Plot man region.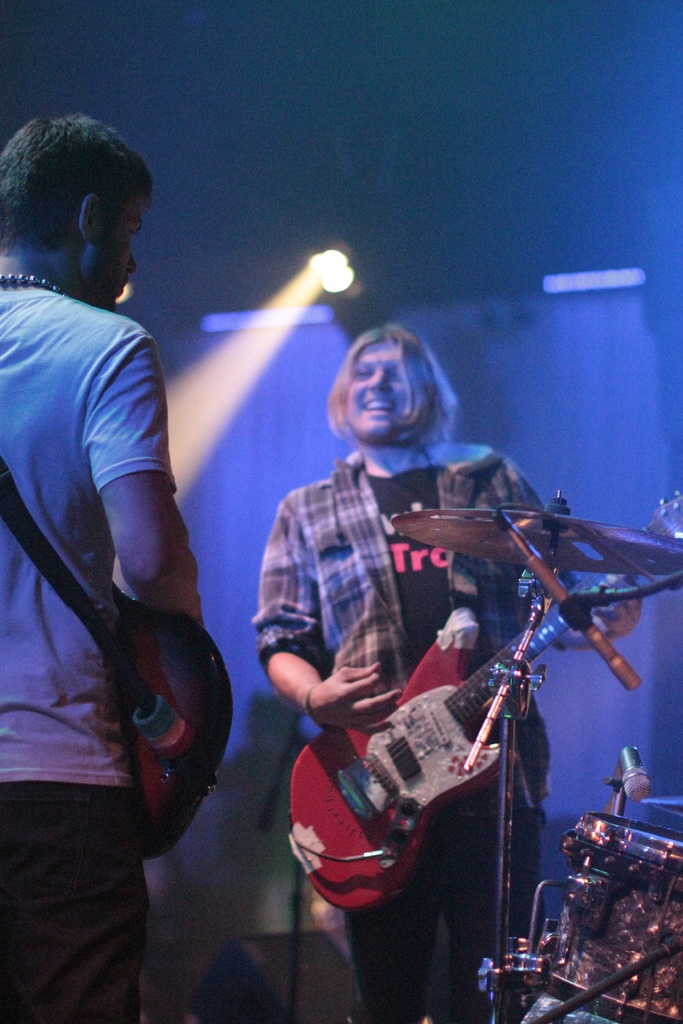
Plotted at 246:316:642:1023.
